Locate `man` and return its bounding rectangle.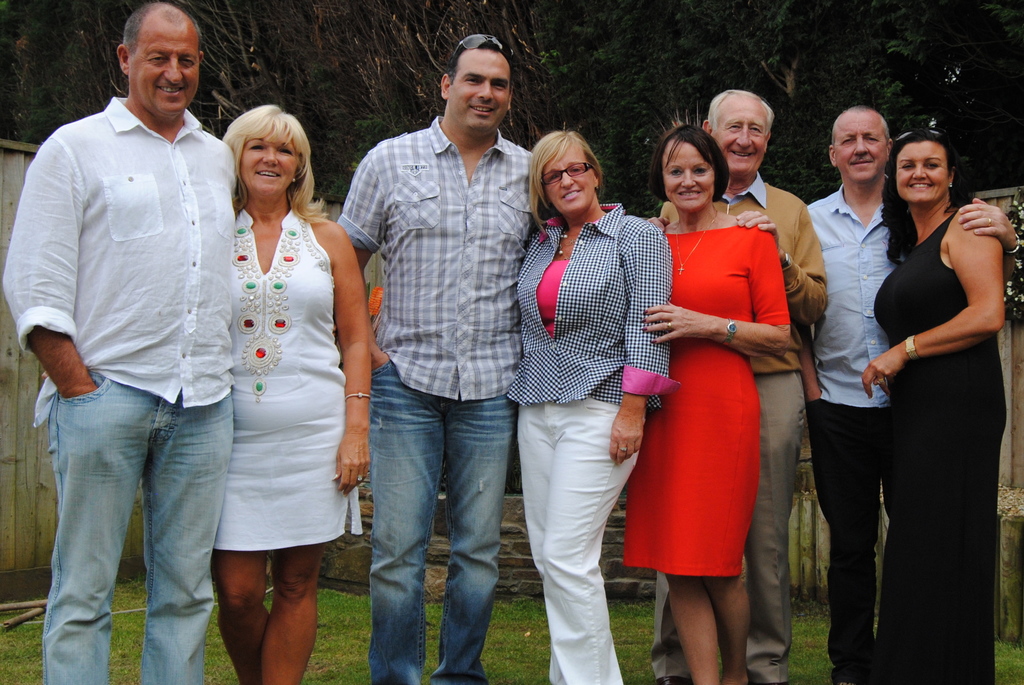
x1=15 y1=3 x2=256 y2=663.
